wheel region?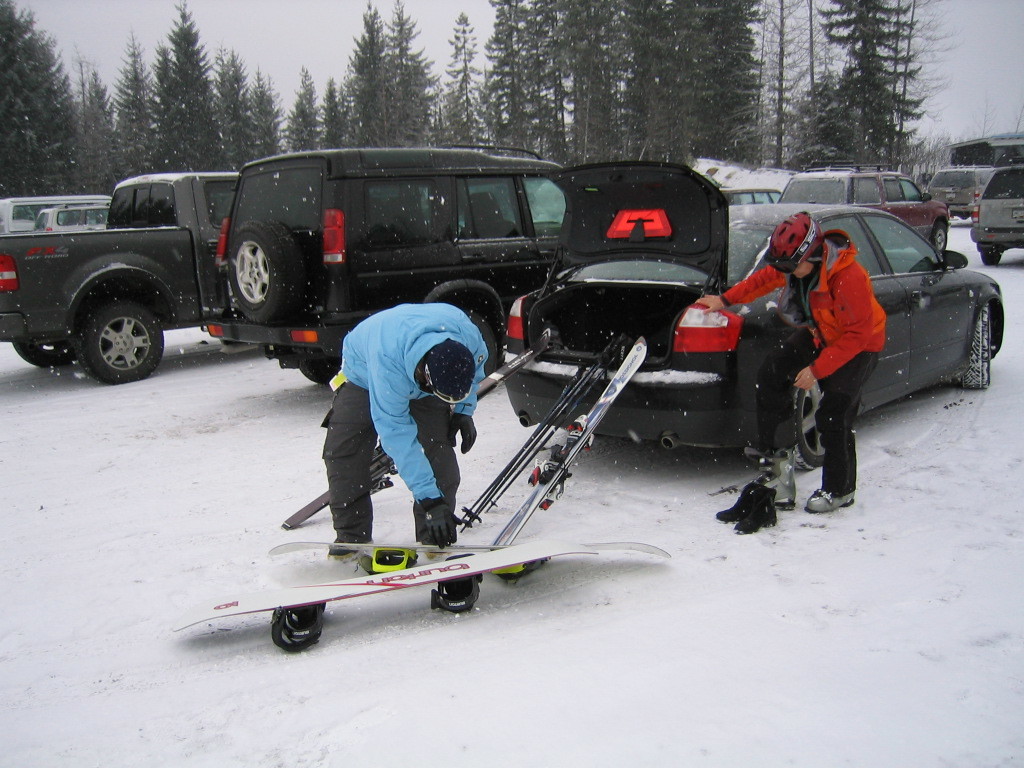
rect(81, 303, 162, 384)
